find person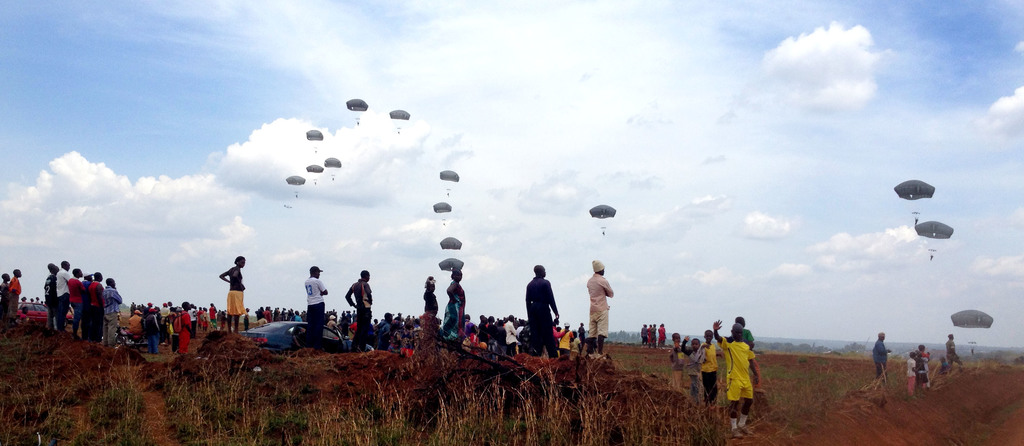
bbox=[442, 268, 465, 343]
